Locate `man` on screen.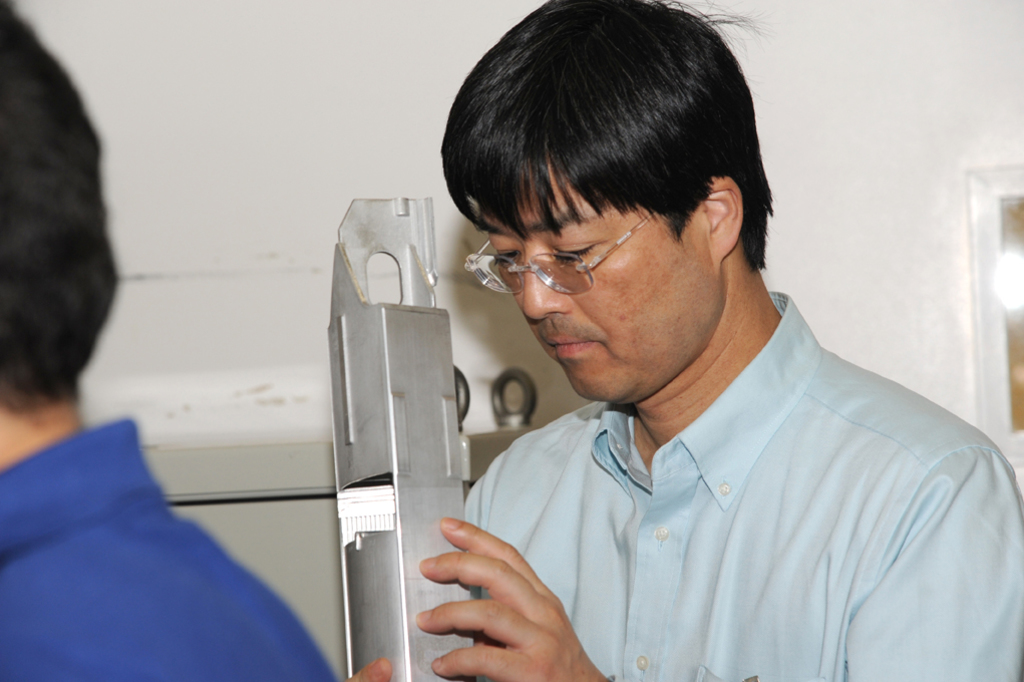
On screen at left=0, top=0, right=337, bottom=681.
